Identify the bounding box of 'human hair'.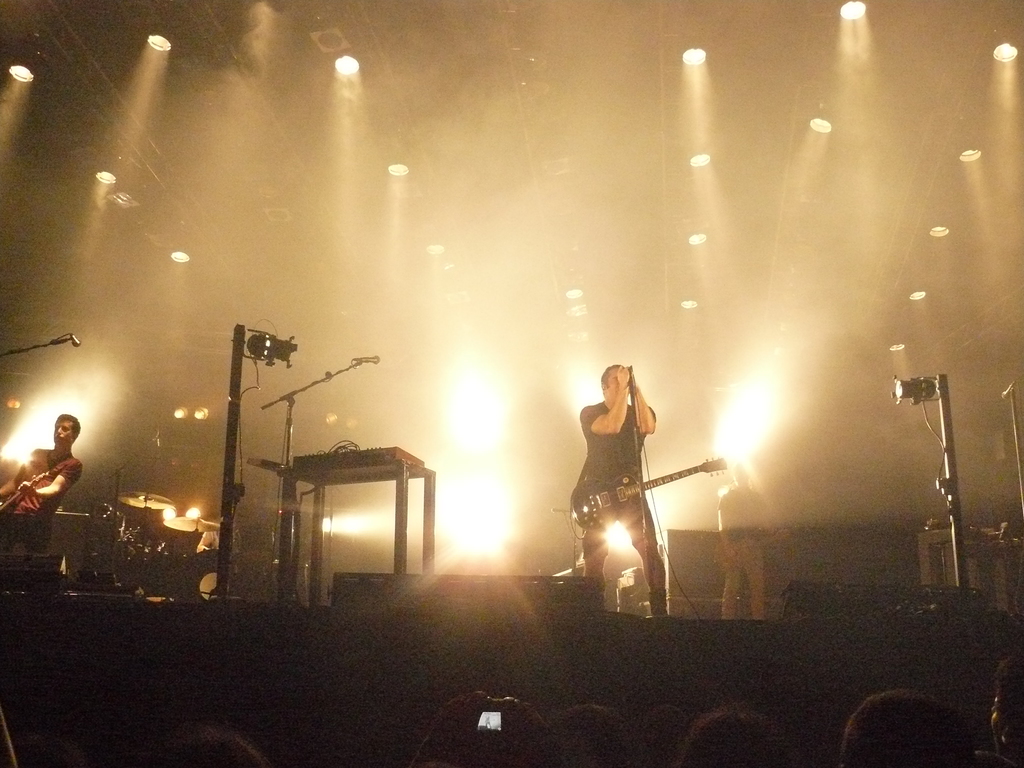
600:362:627:399.
